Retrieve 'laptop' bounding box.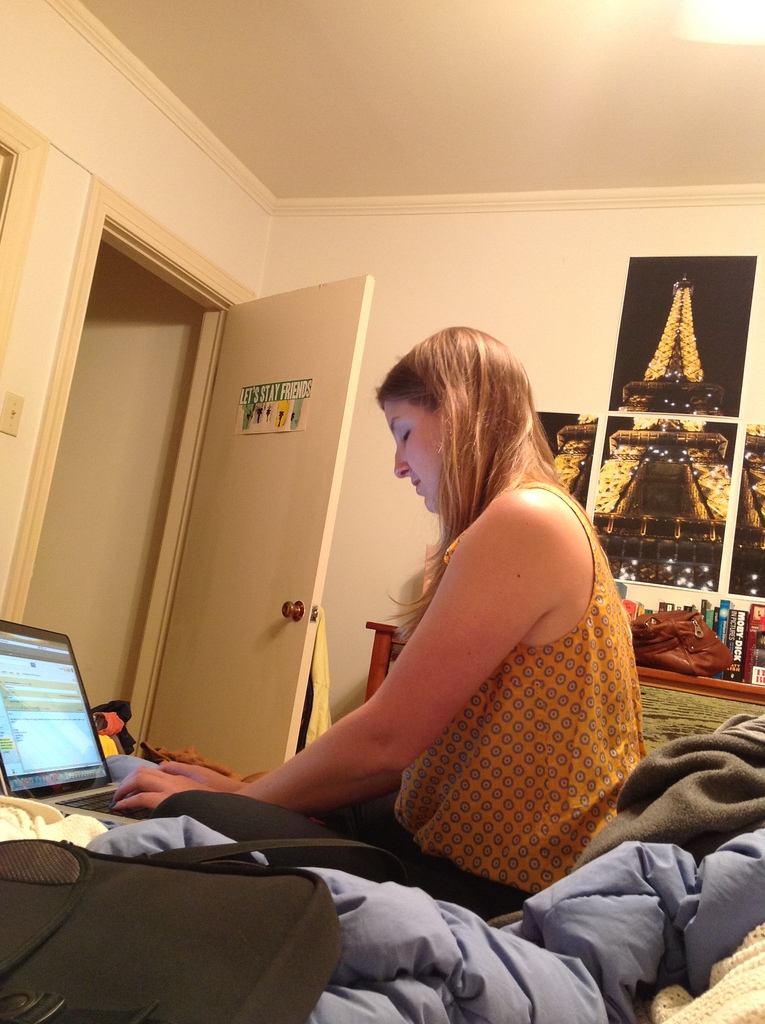
Bounding box: Rect(0, 611, 127, 838).
